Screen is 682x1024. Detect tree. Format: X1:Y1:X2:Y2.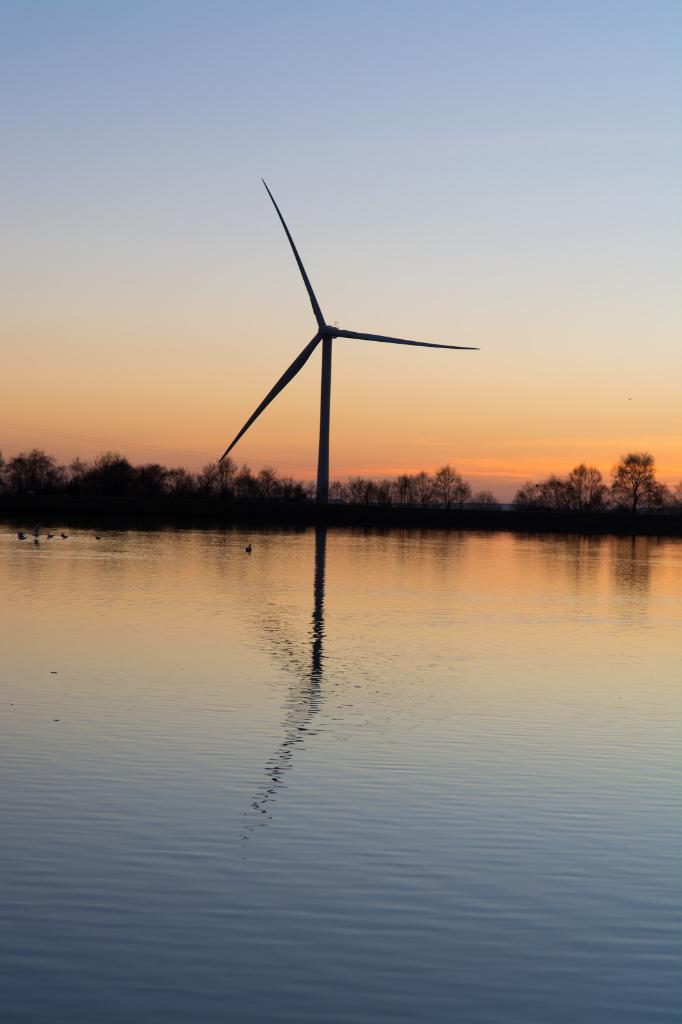
395:465:428:516.
